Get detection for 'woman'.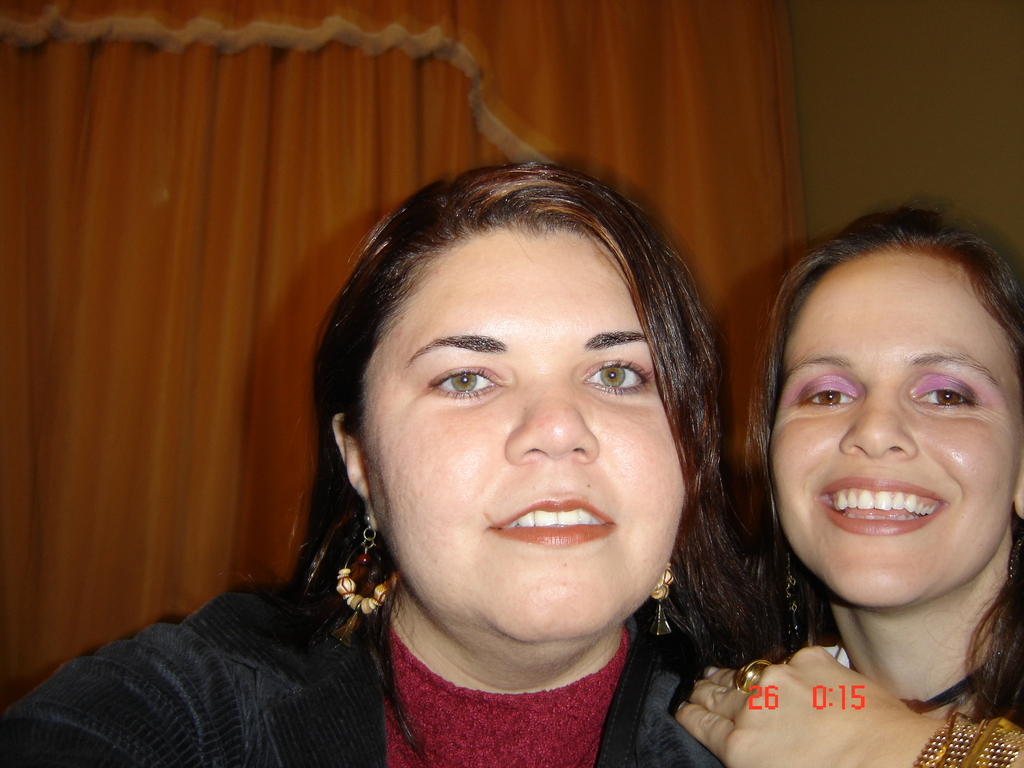
Detection: region(0, 160, 789, 767).
